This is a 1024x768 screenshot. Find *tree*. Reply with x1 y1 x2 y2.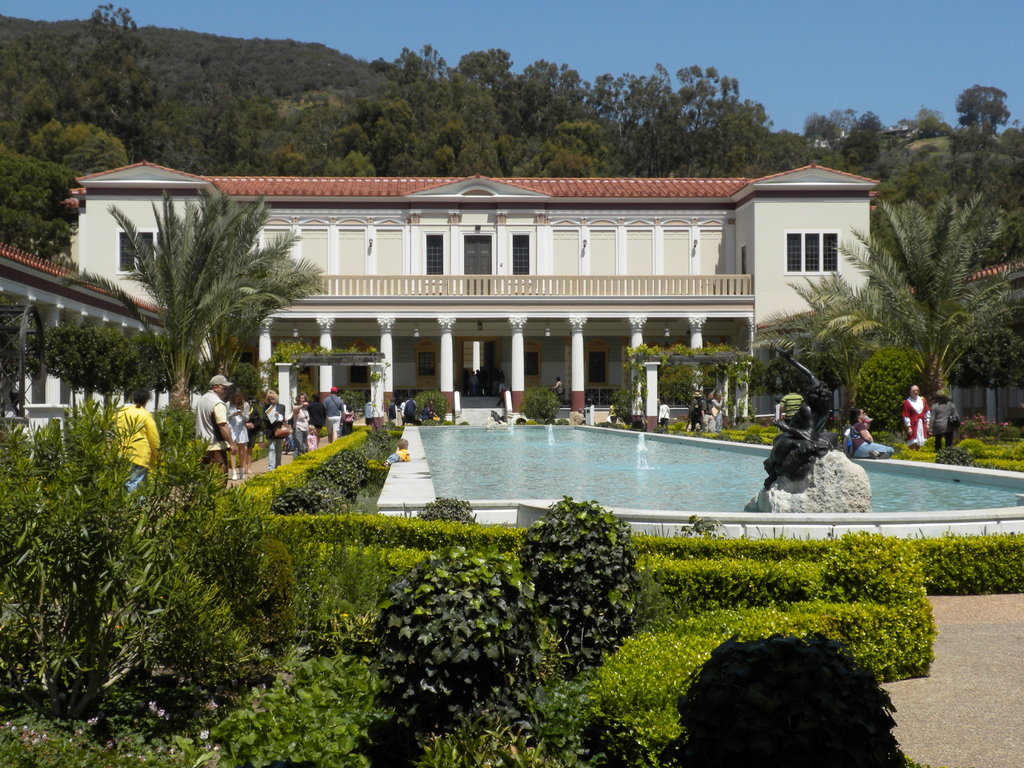
771 188 1023 412.
